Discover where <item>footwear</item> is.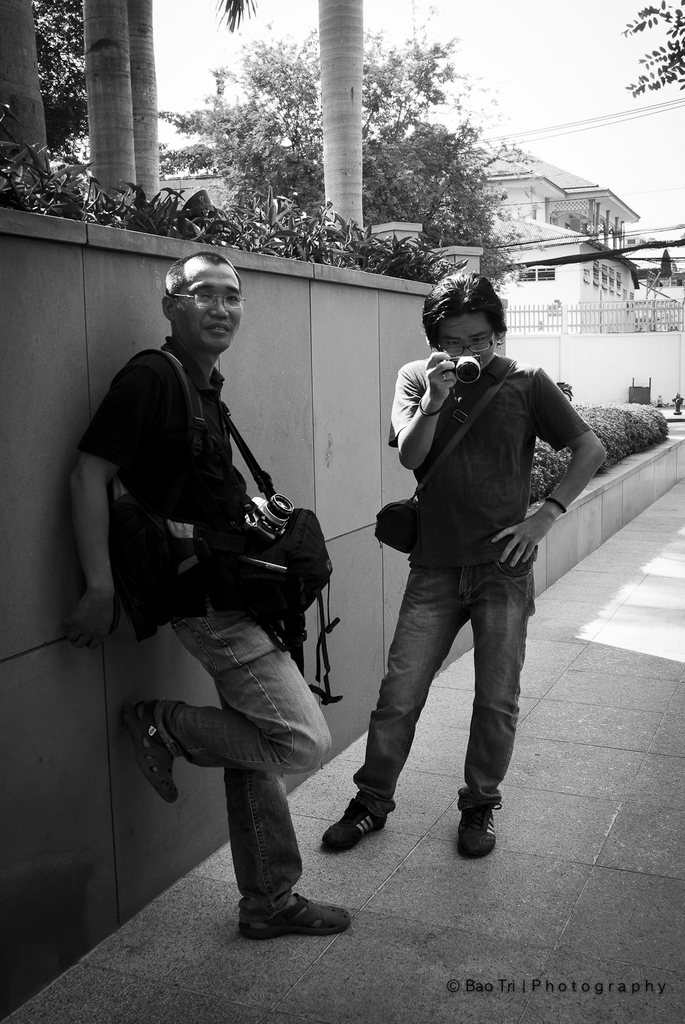
Discovered at pyautogui.locateOnScreen(315, 797, 382, 850).
